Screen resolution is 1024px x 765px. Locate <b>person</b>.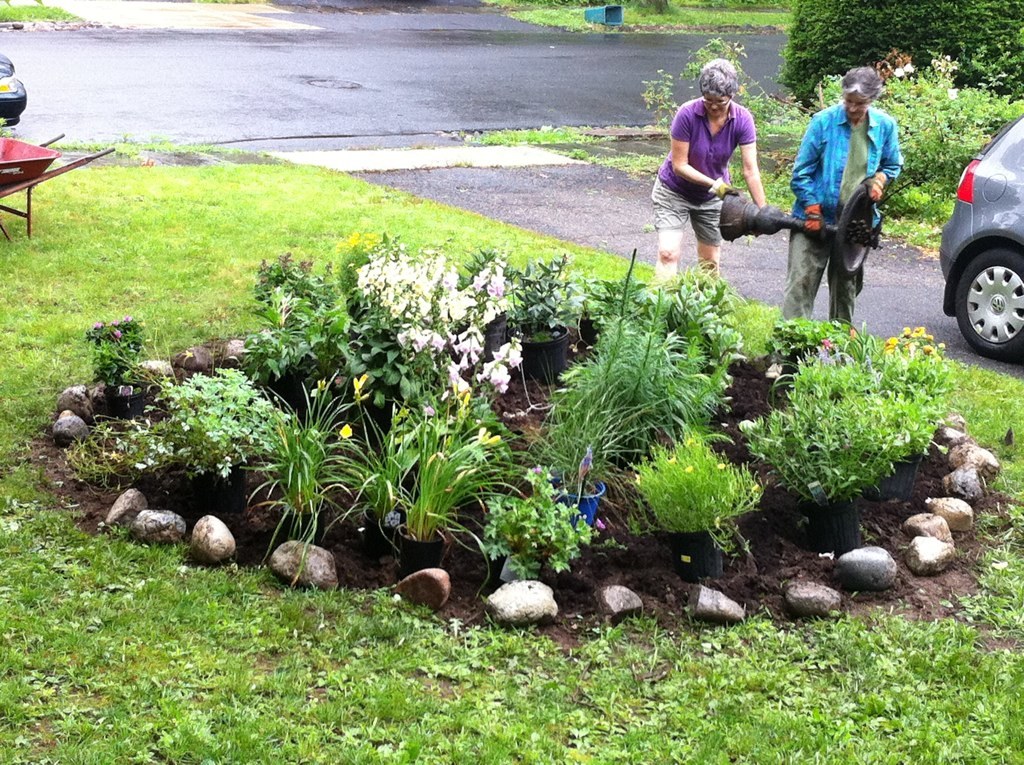
(x1=665, y1=71, x2=768, y2=297).
